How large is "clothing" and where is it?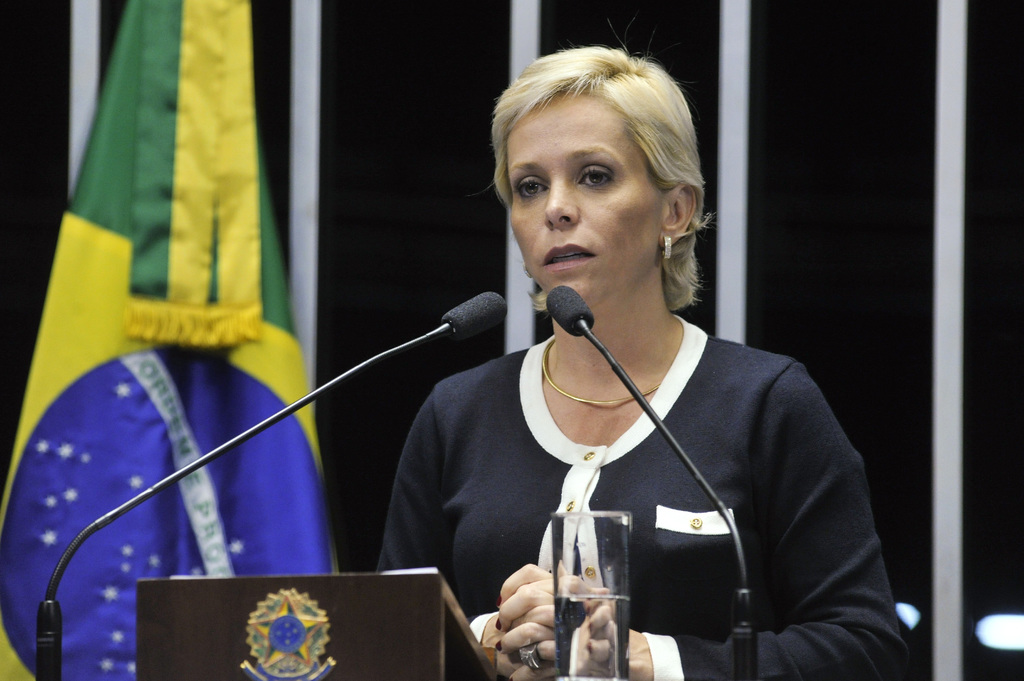
Bounding box: (377, 307, 908, 680).
